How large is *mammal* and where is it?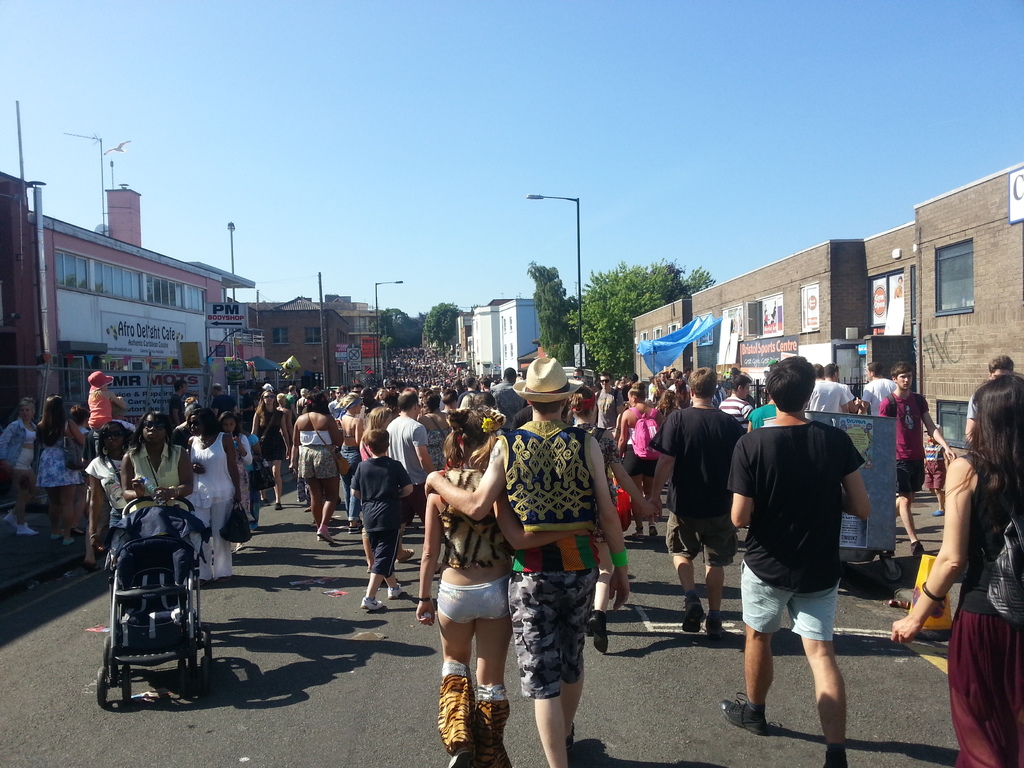
Bounding box: rect(890, 369, 1023, 767).
